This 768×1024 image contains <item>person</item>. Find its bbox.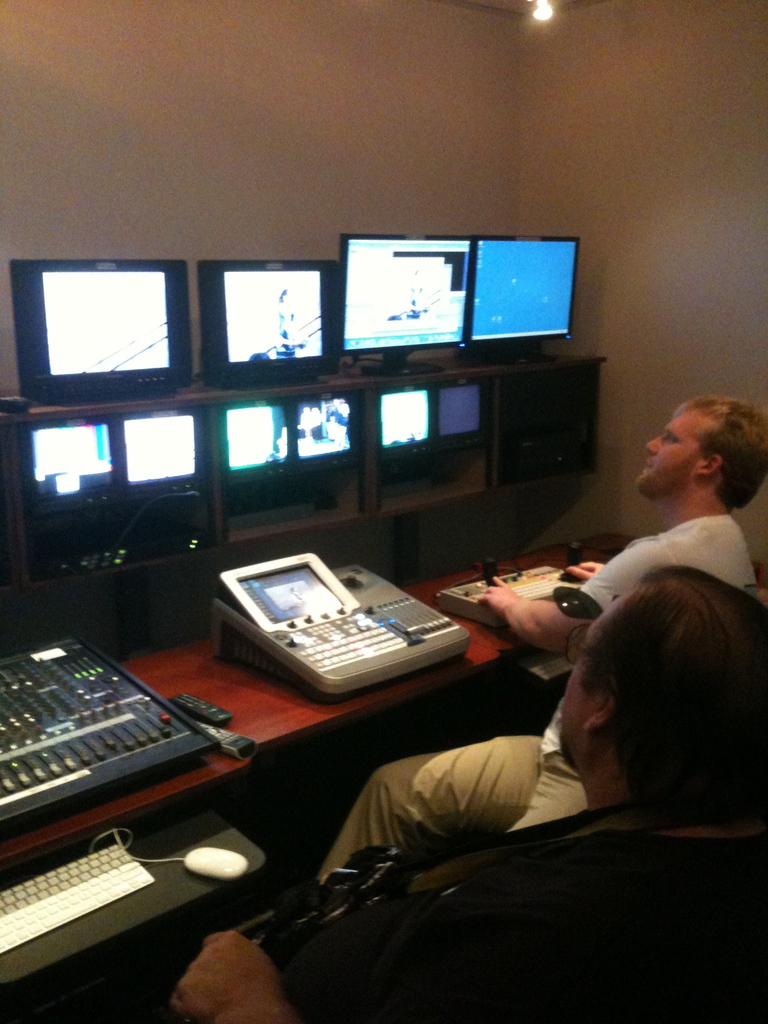
170 564 767 1023.
